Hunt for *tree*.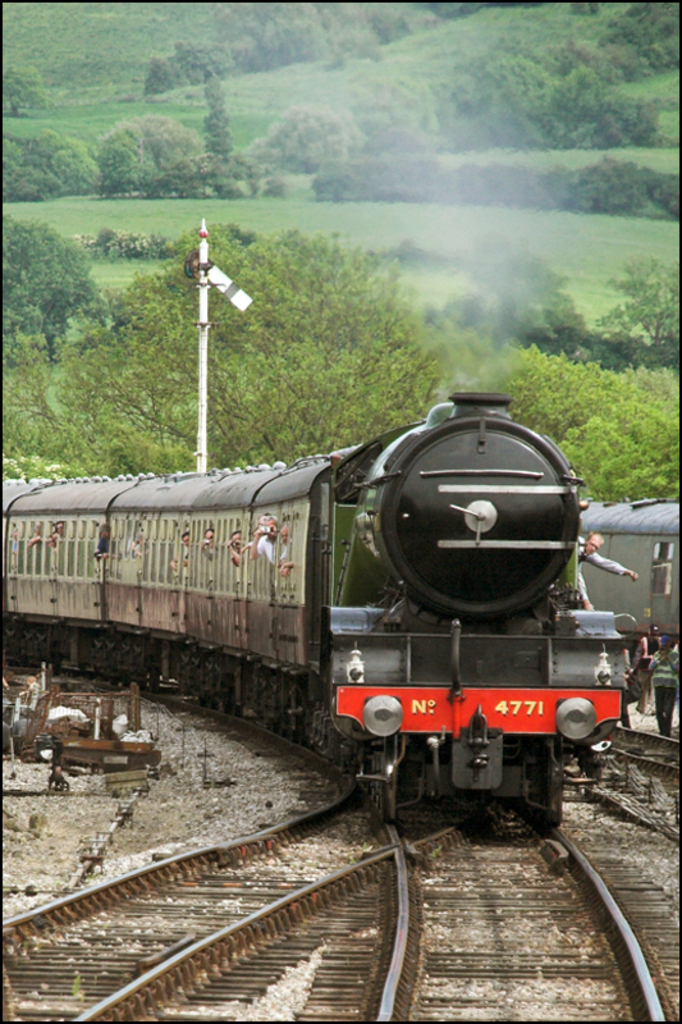
Hunted down at 0,125,68,204.
